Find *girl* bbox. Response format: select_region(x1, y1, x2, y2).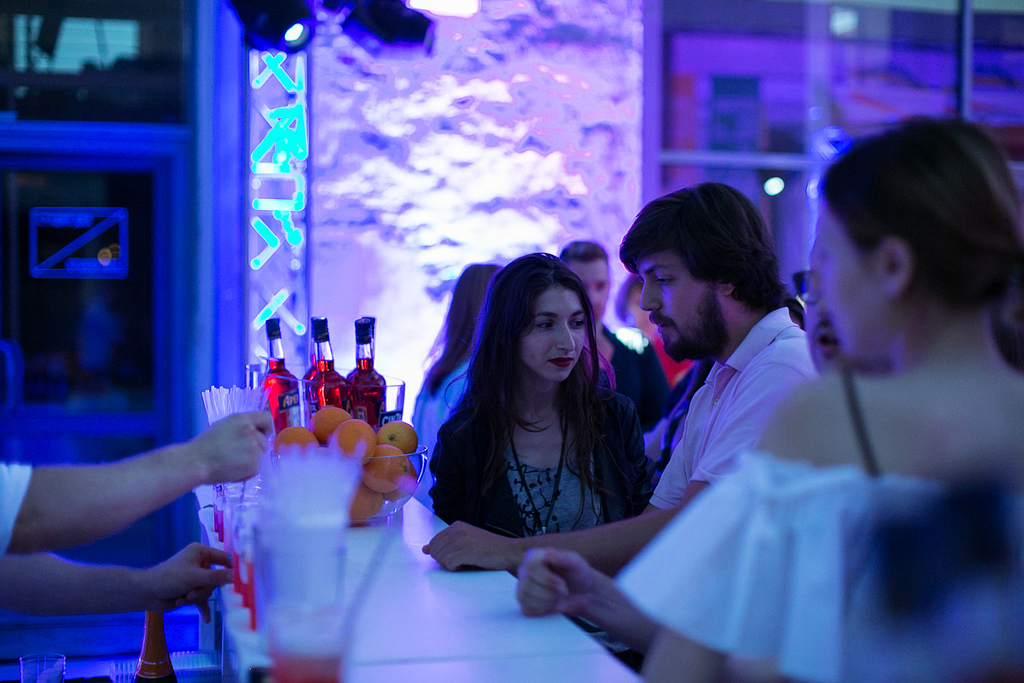
select_region(436, 255, 651, 534).
